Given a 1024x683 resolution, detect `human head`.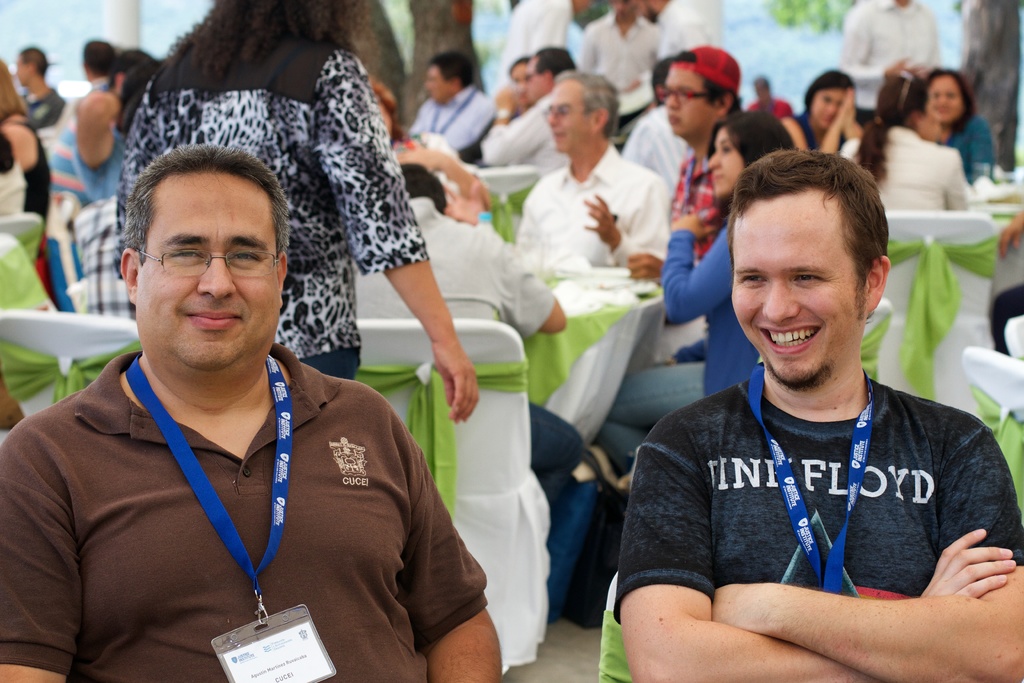
BBox(0, 56, 22, 118).
